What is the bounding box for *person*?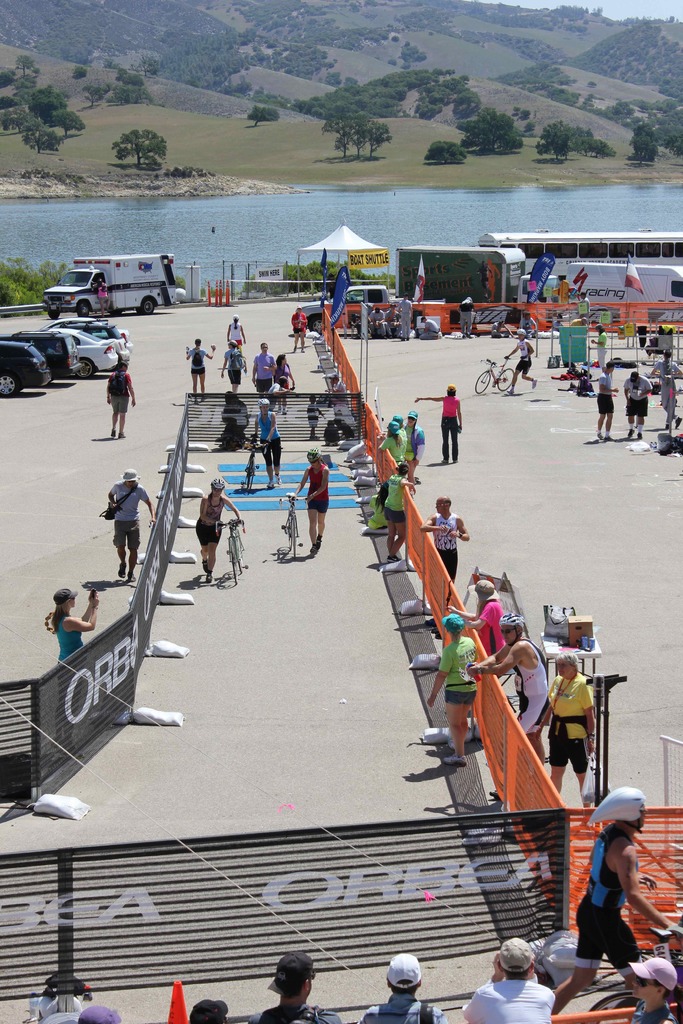
(593,364,623,444).
